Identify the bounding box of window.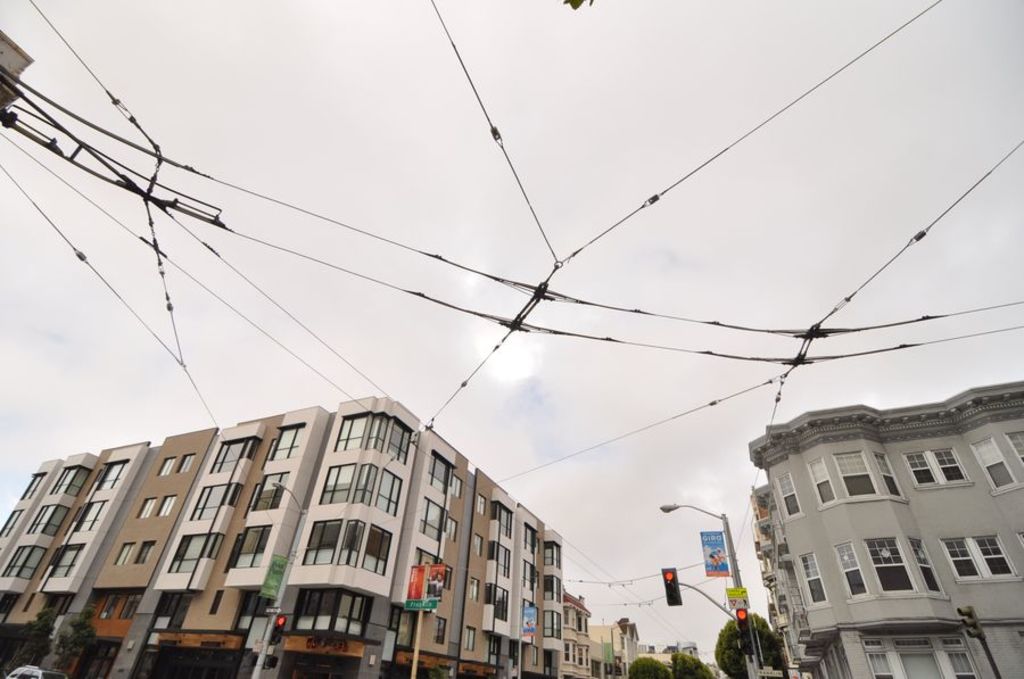
l=448, t=480, r=456, b=495.
